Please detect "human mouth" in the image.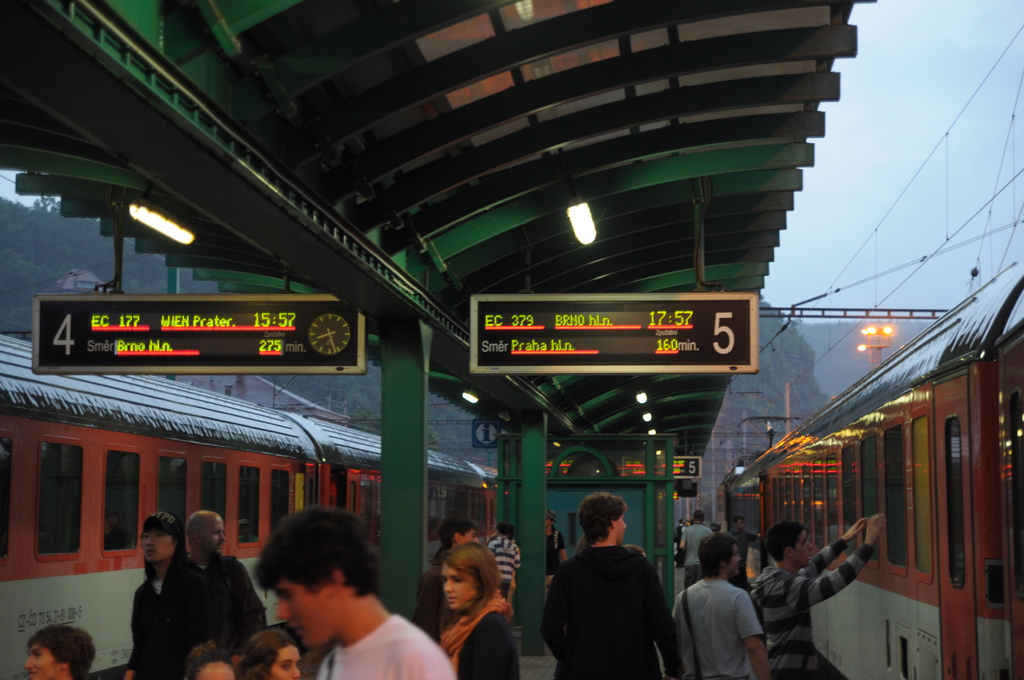
pyautogui.locateOnScreen(33, 670, 36, 677).
